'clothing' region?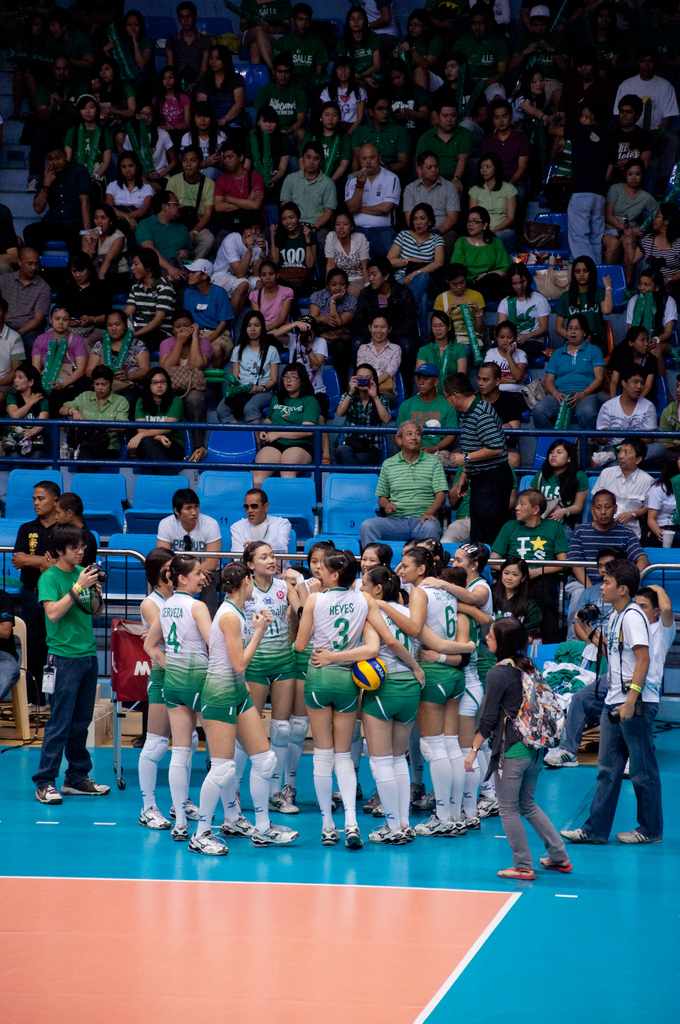
156 514 223 547
